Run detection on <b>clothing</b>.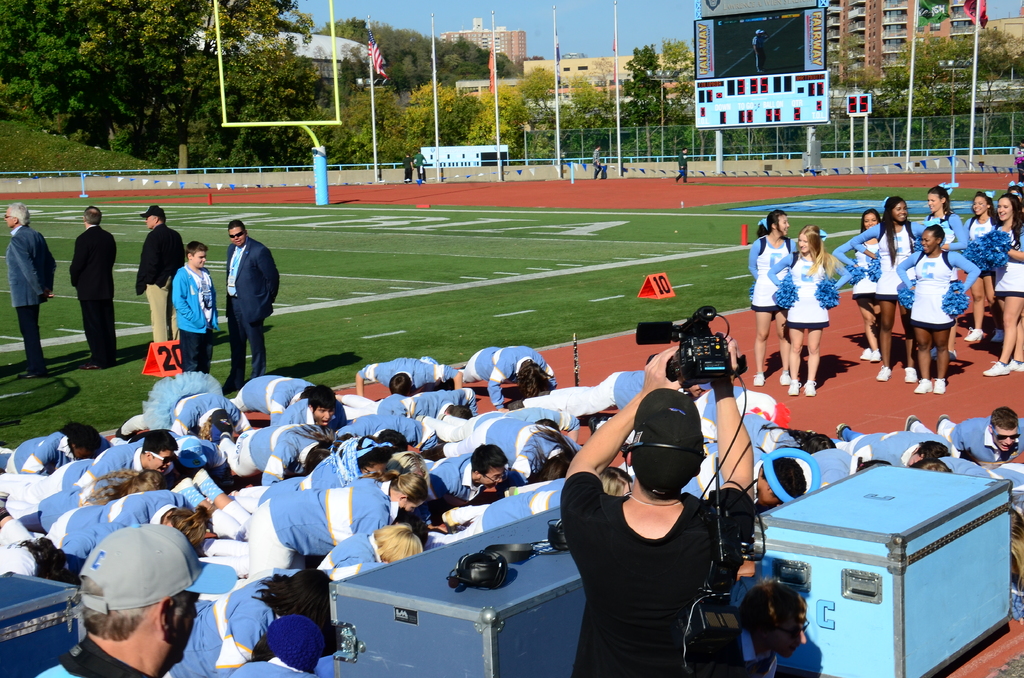
Result: l=0, t=505, r=185, b=547.
